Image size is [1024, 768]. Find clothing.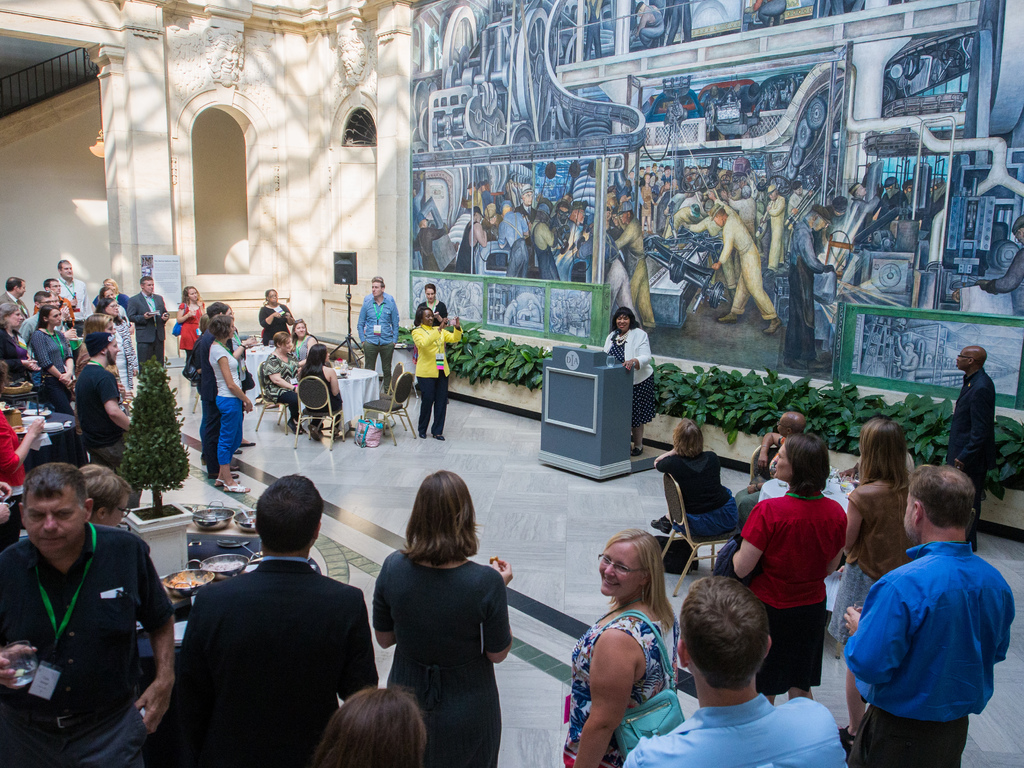
{"left": 0, "top": 412, "right": 25, "bottom": 485}.
